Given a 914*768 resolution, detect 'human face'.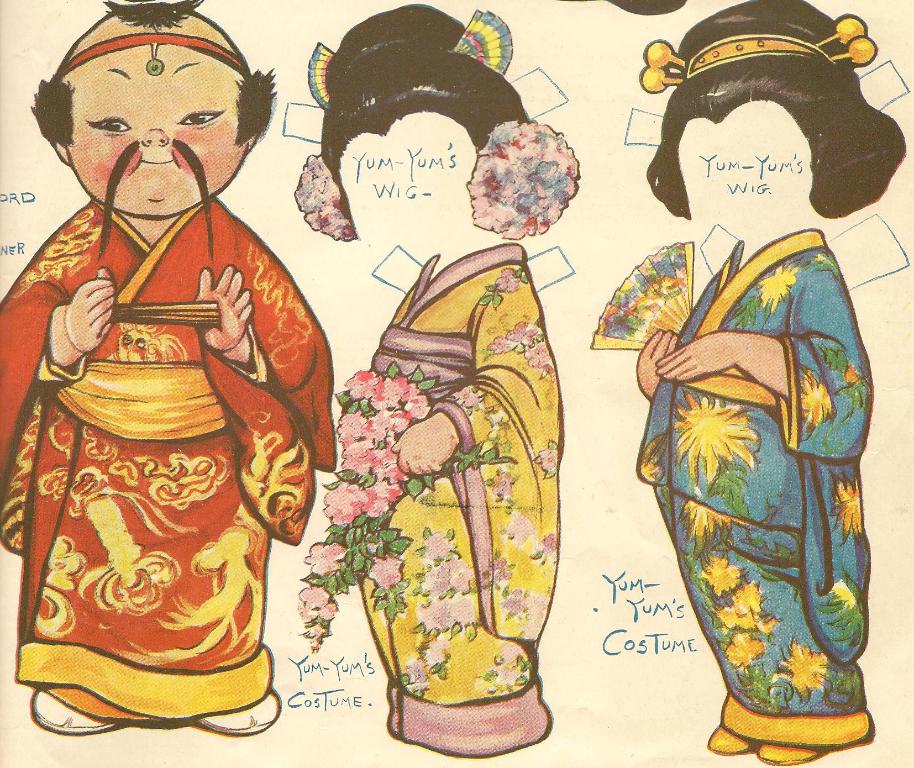
[69,45,244,216].
